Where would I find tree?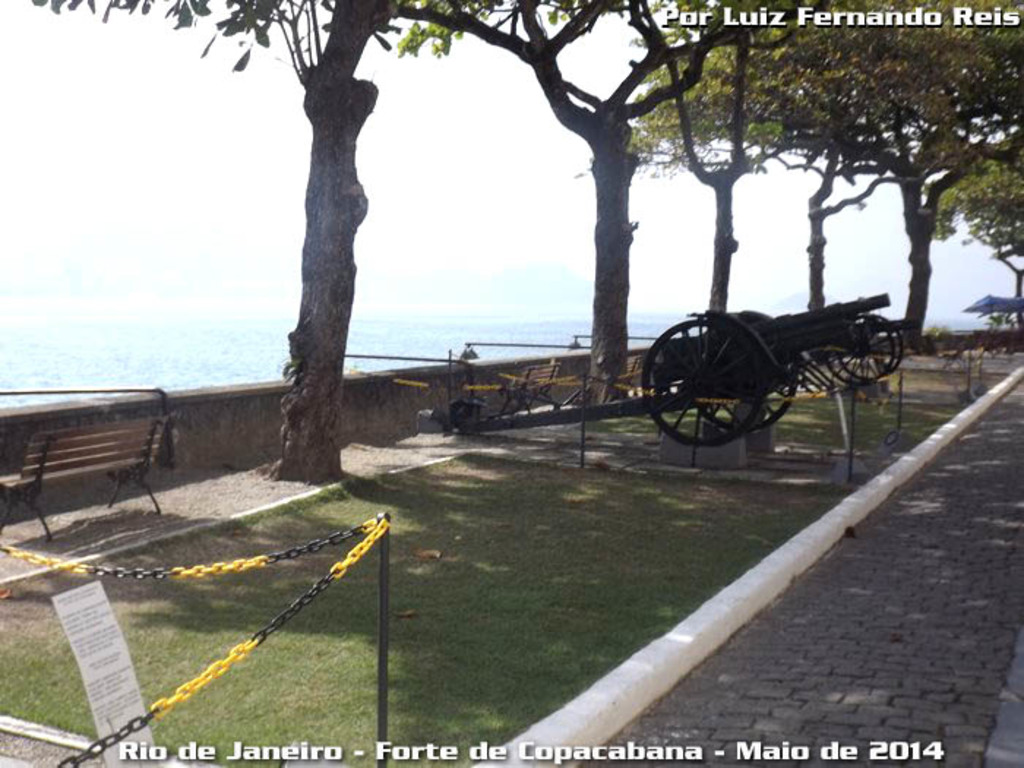
At detection(628, 0, 968, 372).
